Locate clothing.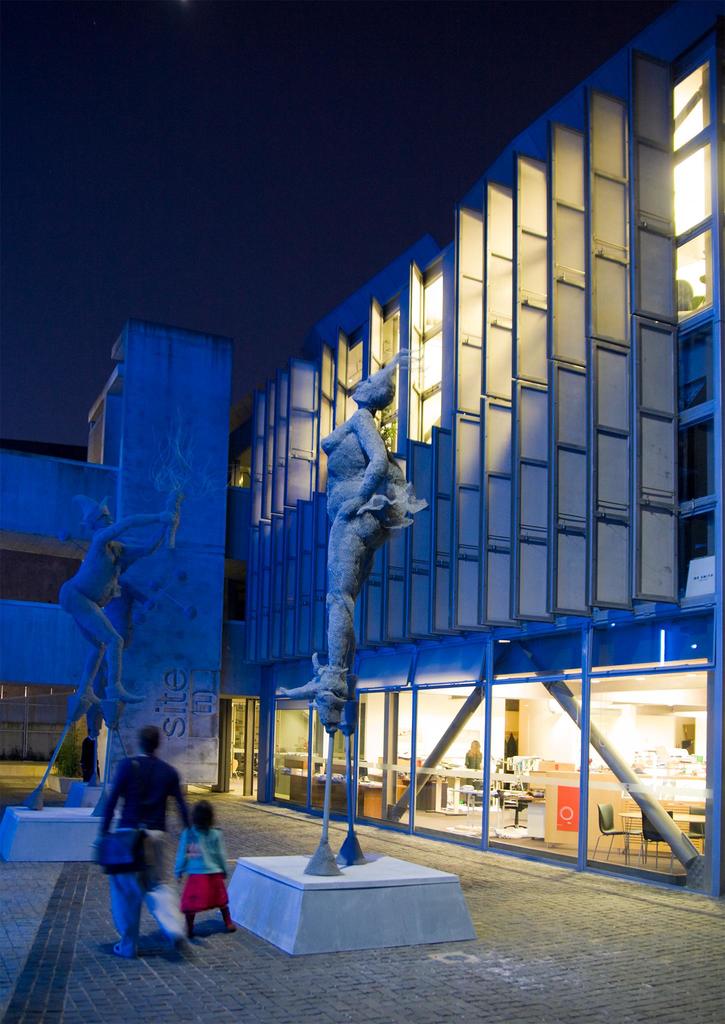
Bounding box: crop(84, 743, 102, 787).
